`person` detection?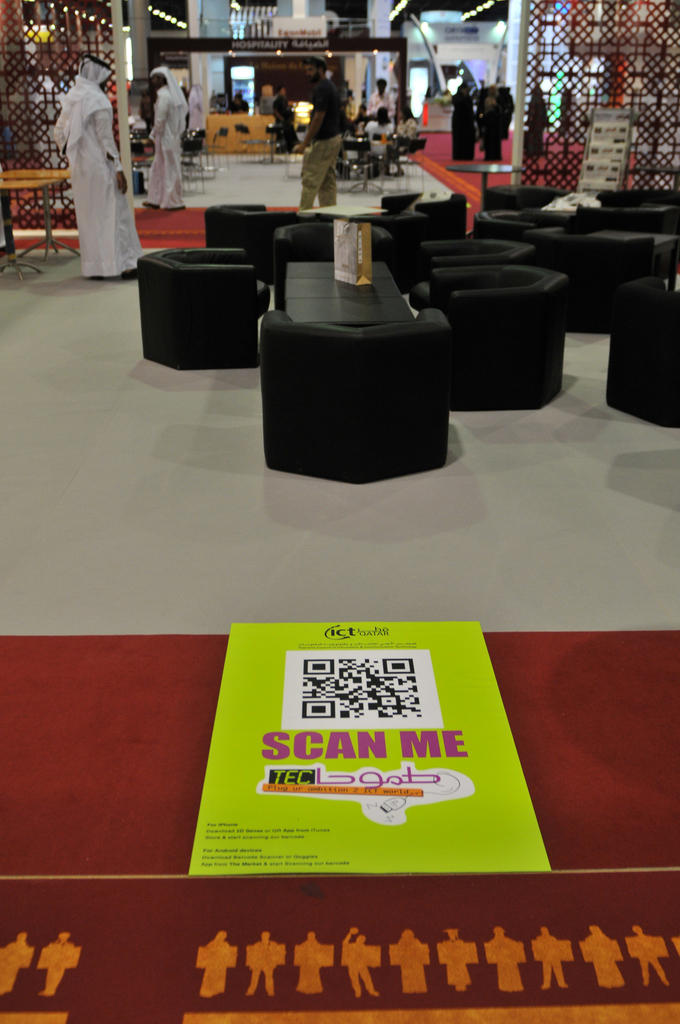
<region>627, 924, 670, 986</region>
